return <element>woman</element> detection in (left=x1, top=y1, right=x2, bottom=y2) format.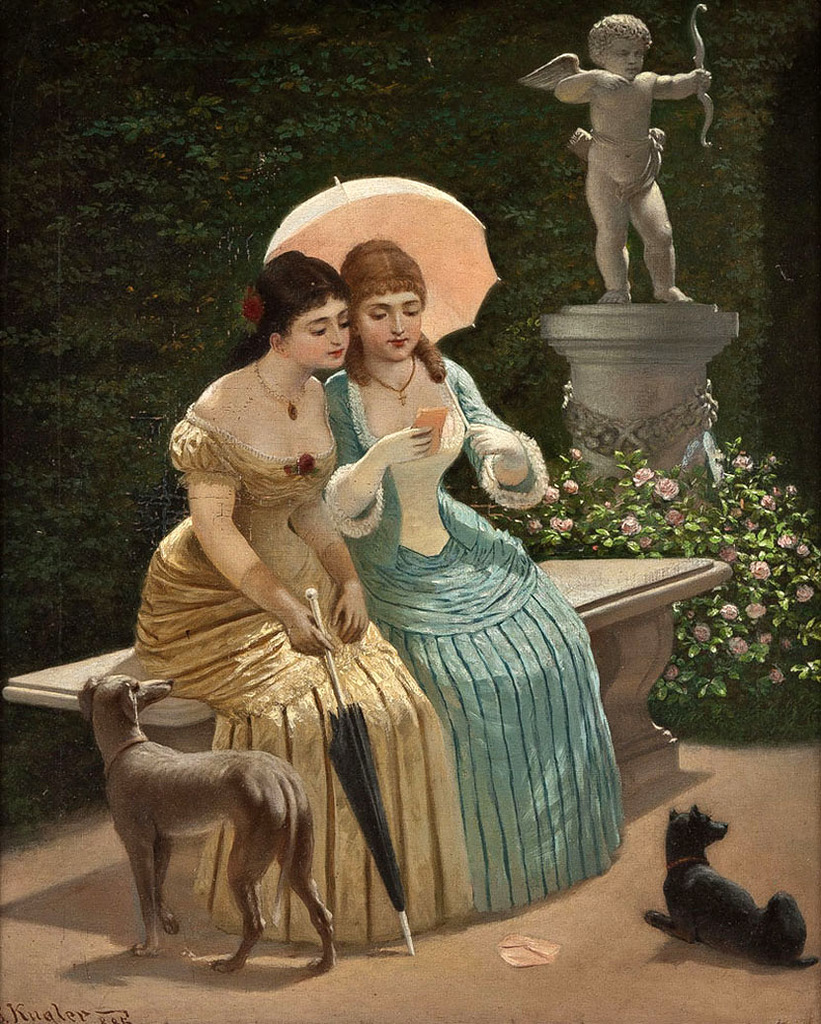
(left=327, top=242, right=543, bottom=899).
